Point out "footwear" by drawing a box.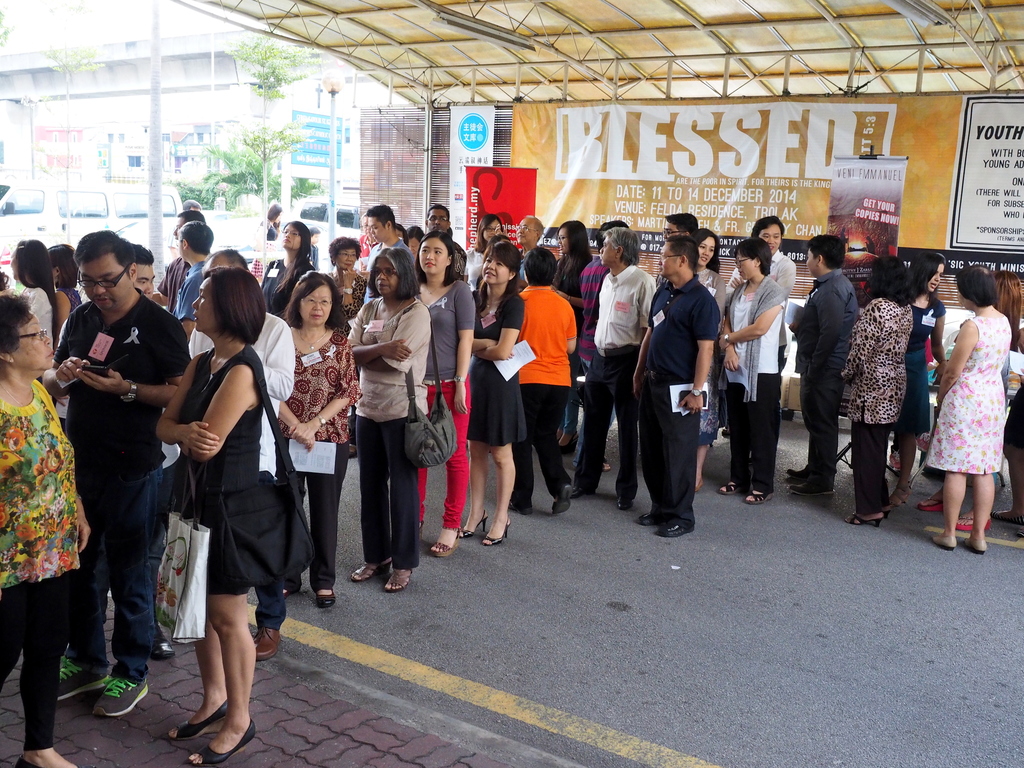
box(384, 568, 413, 595).
